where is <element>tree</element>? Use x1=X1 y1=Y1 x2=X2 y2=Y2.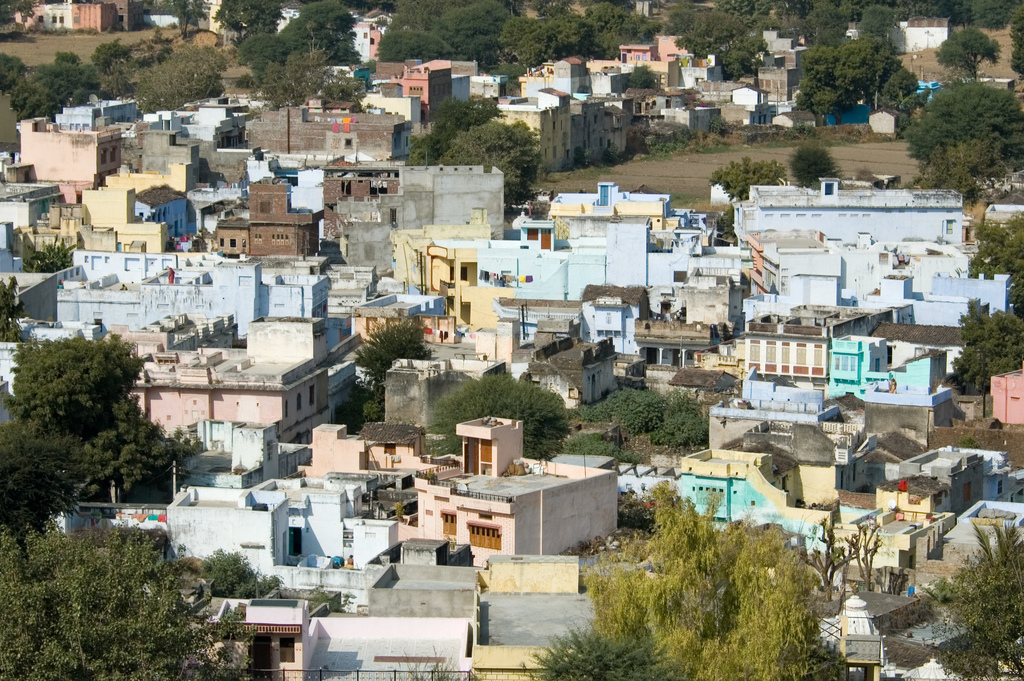
x1=922 y1=514 x2=1023 y2=680.
